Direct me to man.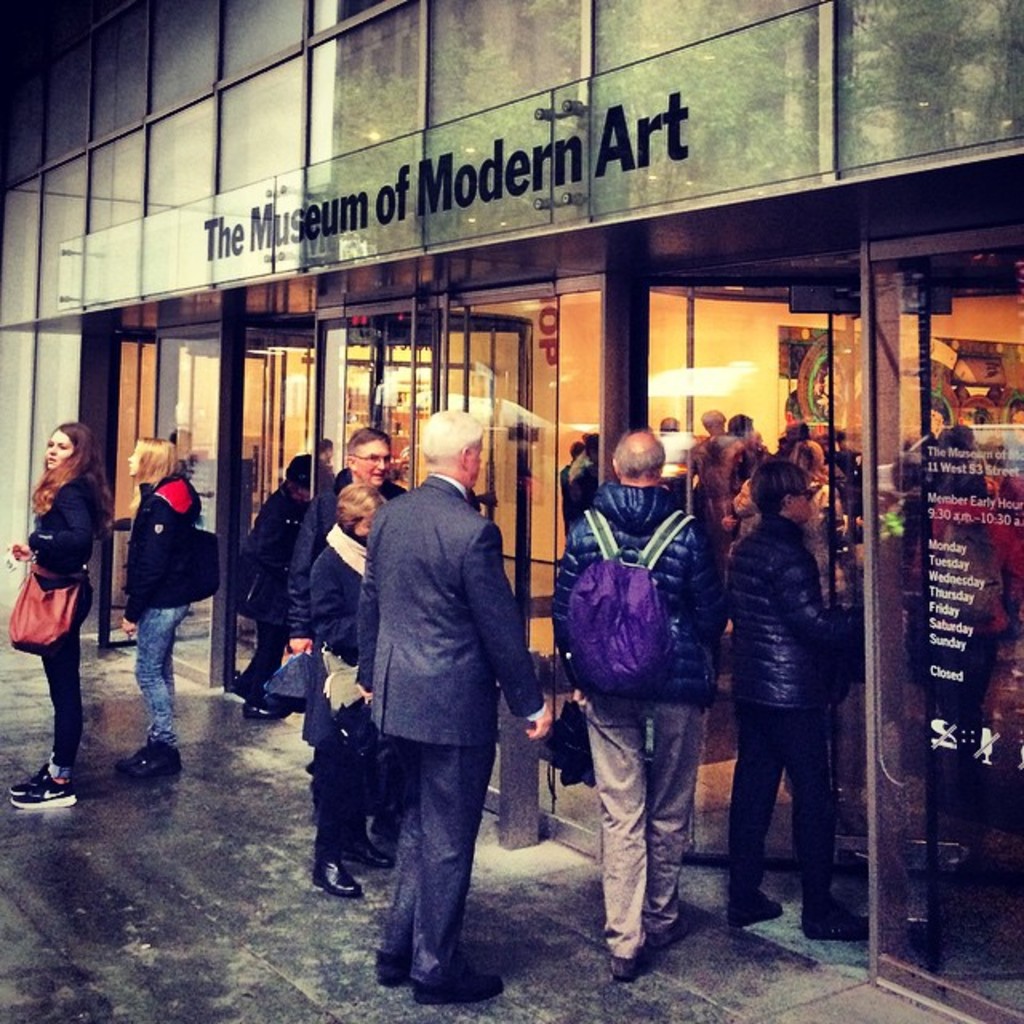
Direction: {"left": 328, "top": 416, "right": 555, "bottom": 997}.
